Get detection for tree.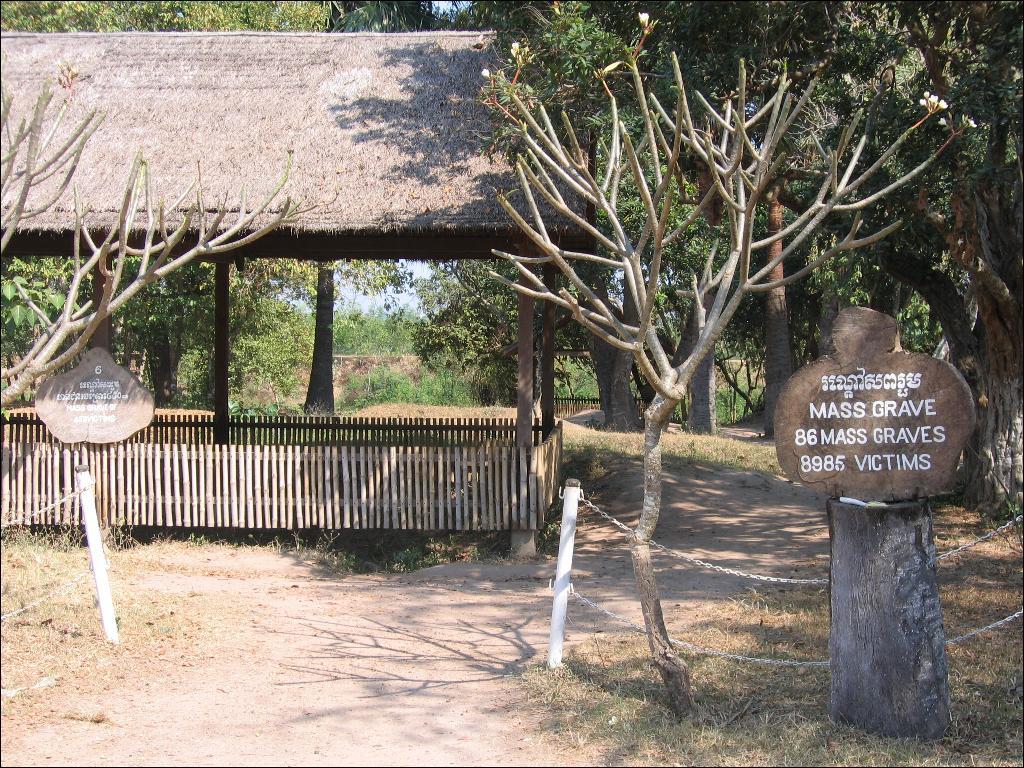
Detection: (left=615, top=34, right=858, bottom=437).
